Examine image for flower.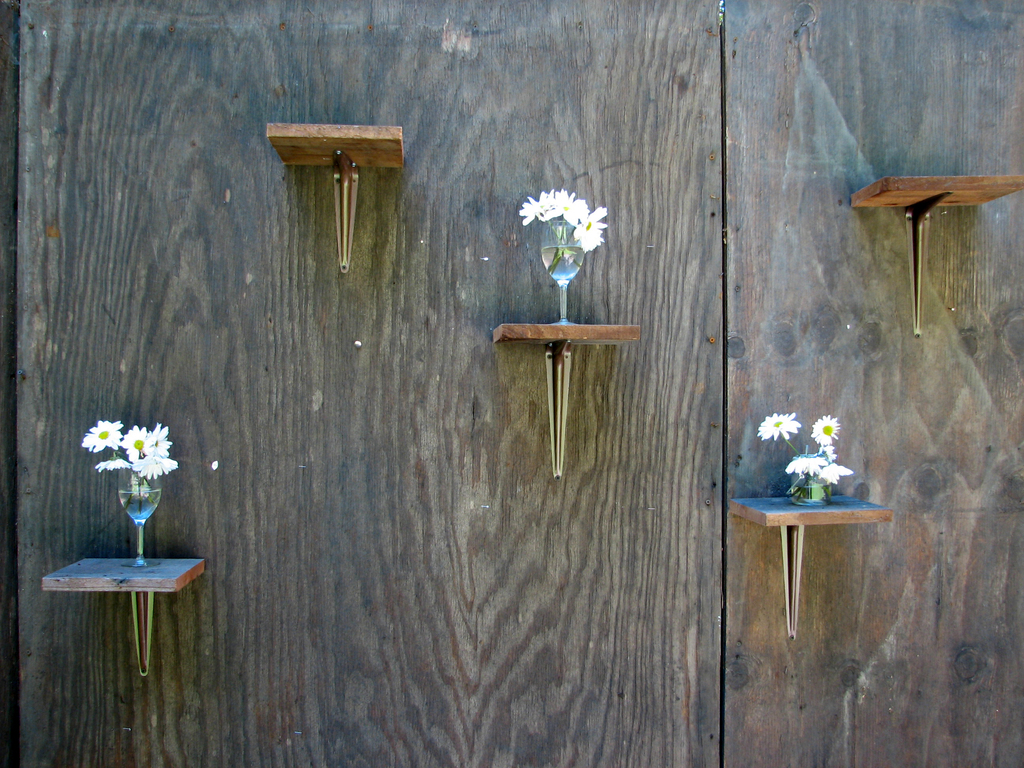
Examination result: rect(808, 413, 842, 445).
